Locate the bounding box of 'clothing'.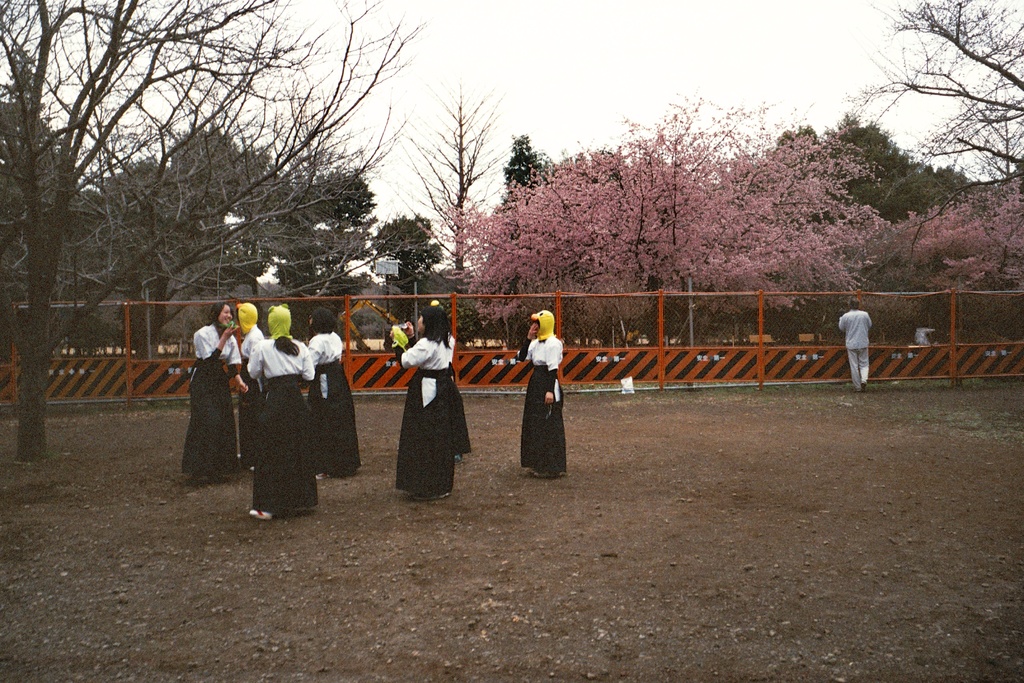
Bounding box: crop(235, 320, 270, 469).
